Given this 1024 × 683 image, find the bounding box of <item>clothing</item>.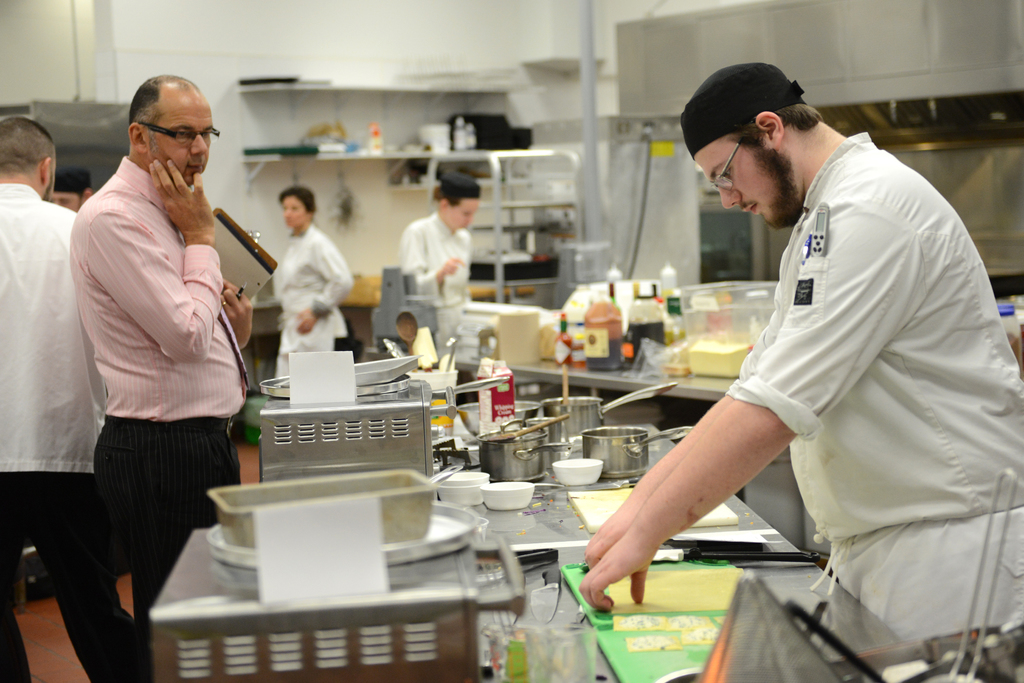
left=111, top=159, right=255, bottom=600.
